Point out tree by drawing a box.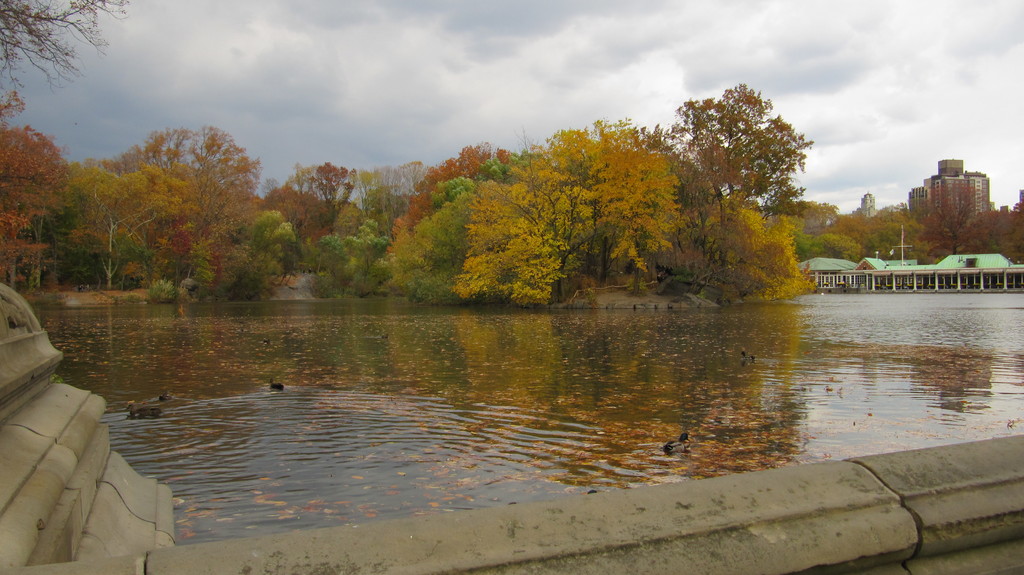
l=305, t=224, r=420, b=313.
